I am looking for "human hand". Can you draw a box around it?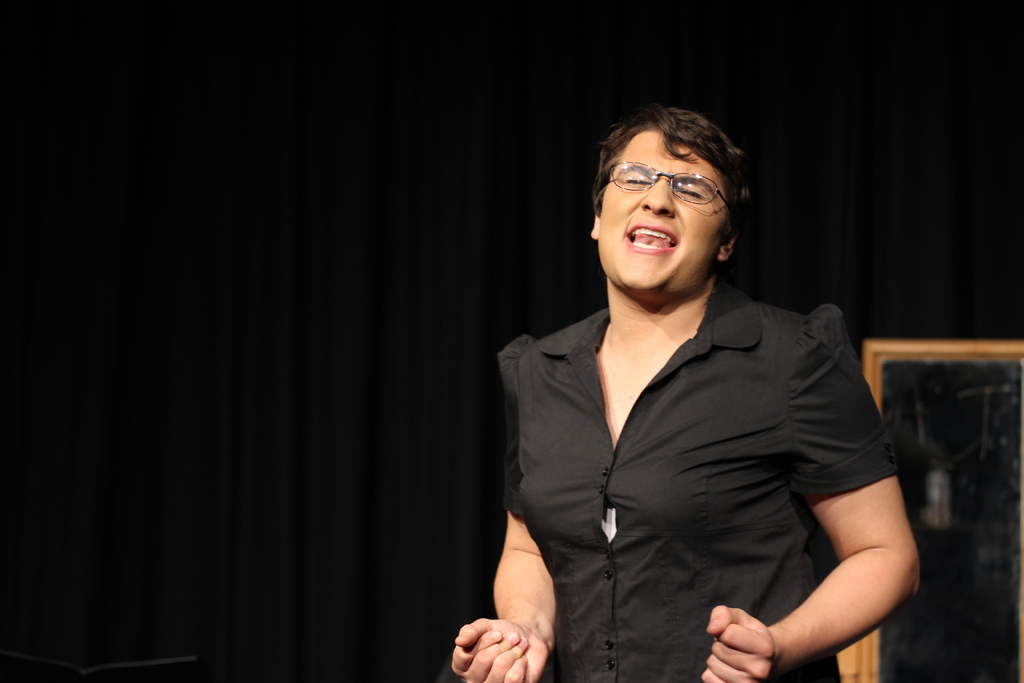
Sure, the bounding box is locate(451, 616, 548, 682).
